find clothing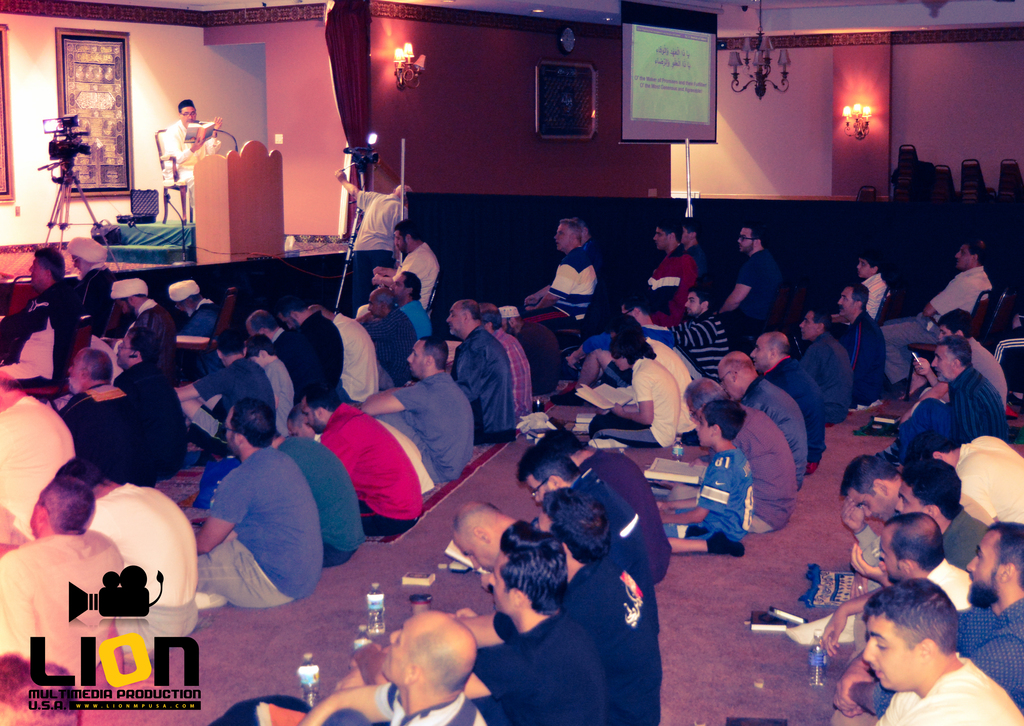
[359,240,440,317]
